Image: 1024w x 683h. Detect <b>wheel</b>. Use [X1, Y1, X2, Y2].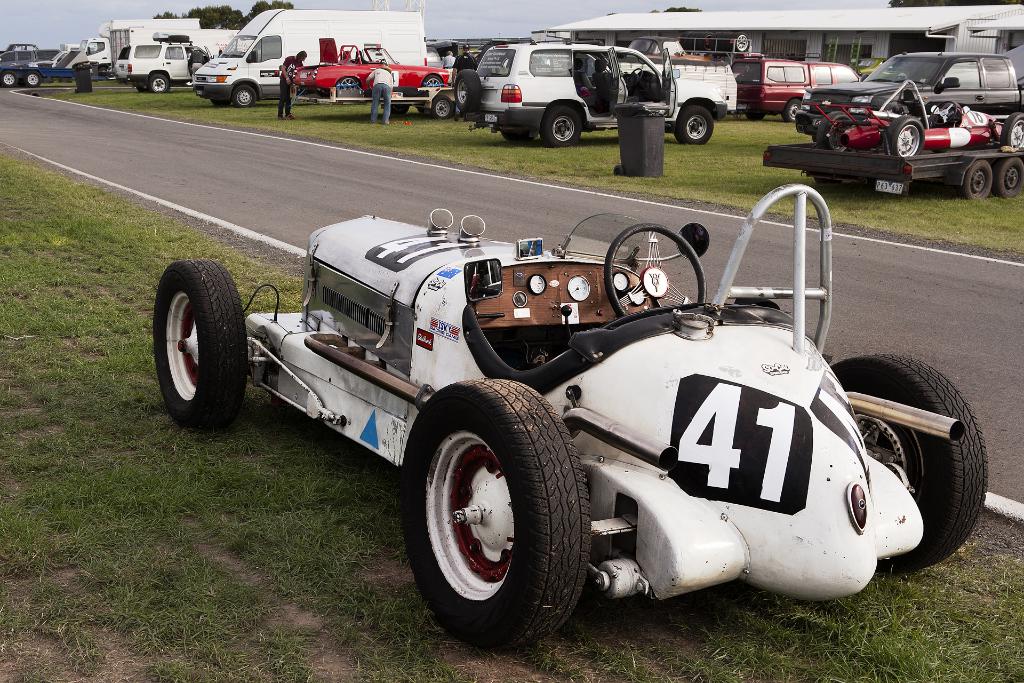
[604, 224, 703, 317].
